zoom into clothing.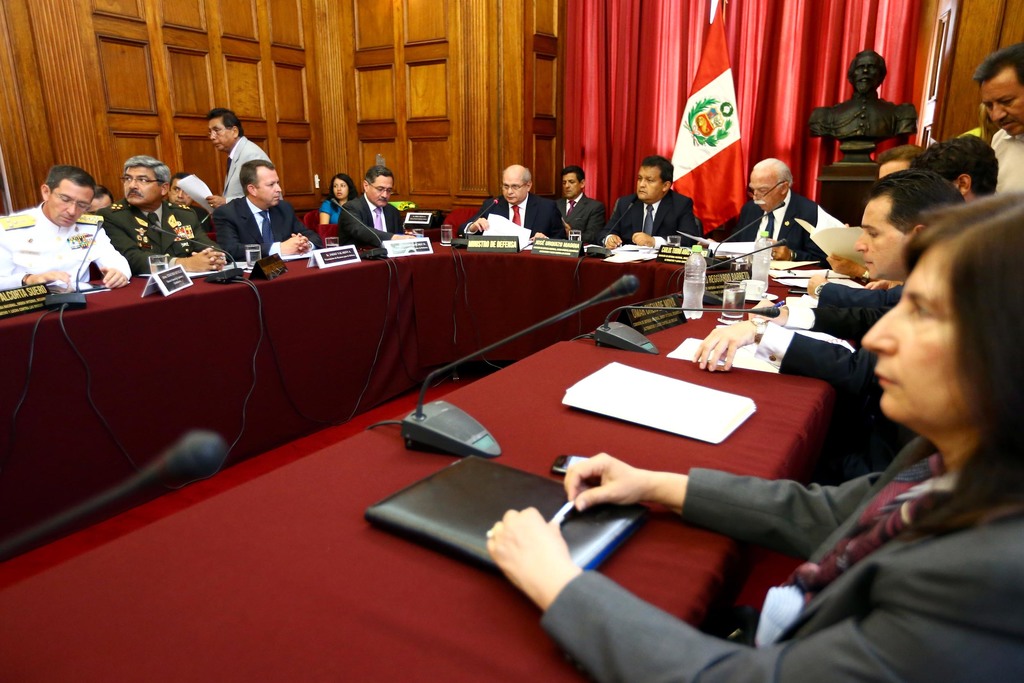
Zoom target: (591,187,698,249).
